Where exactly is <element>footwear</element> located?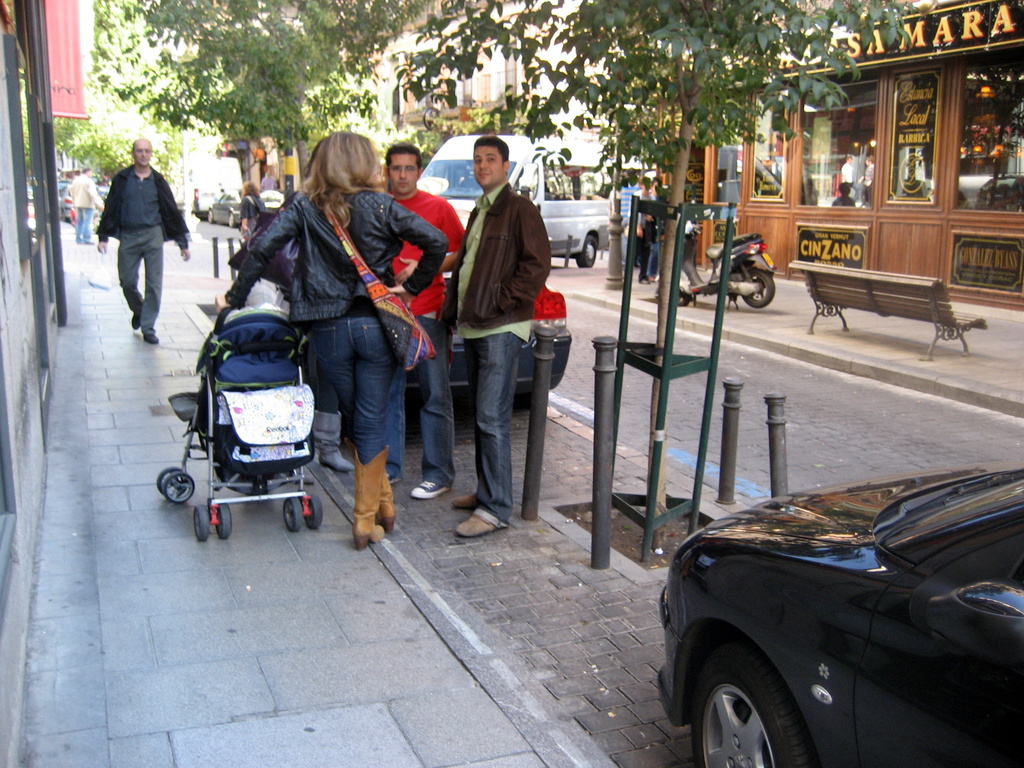
Its bounding box is [x1=345, y1=443, x2=387, y2=547].
